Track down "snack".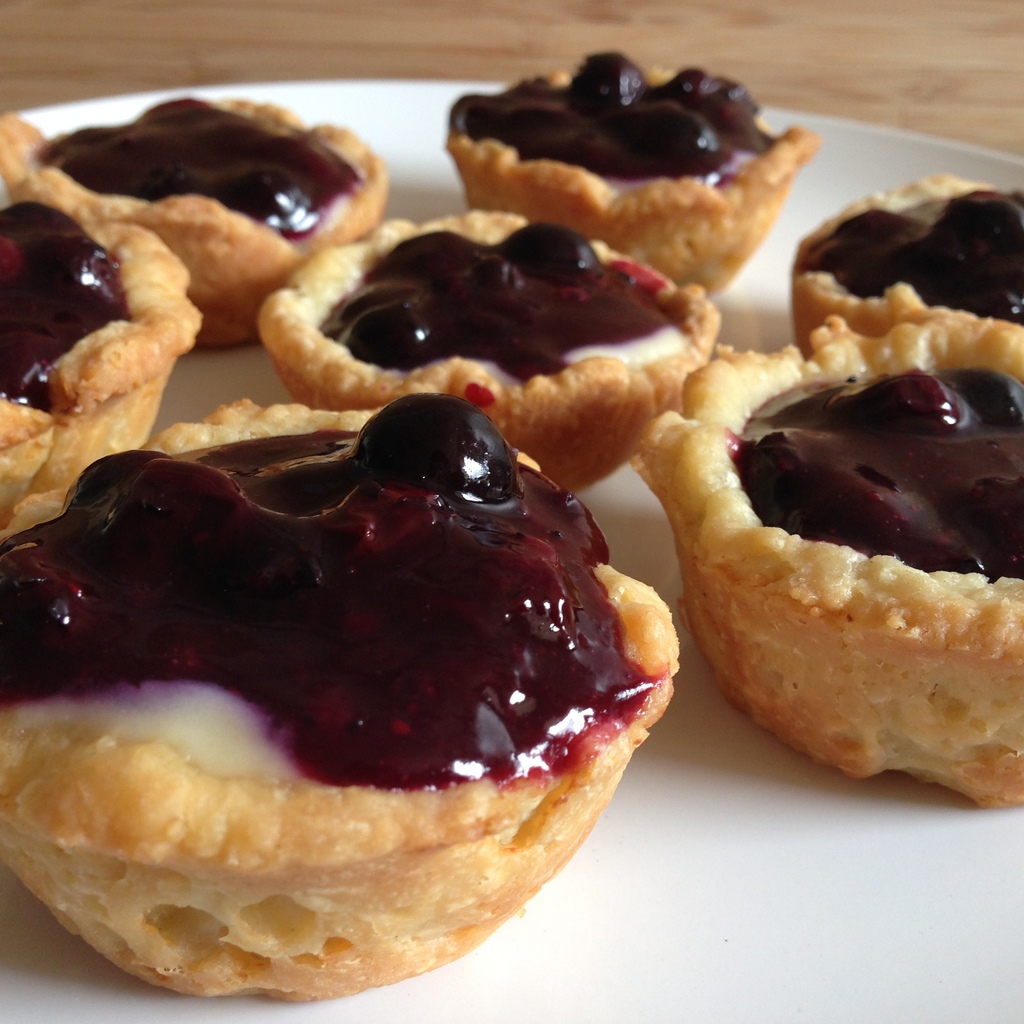
Tracked to {"left": 785, "top": 176, "right": 1023, "bottom": 355}.
